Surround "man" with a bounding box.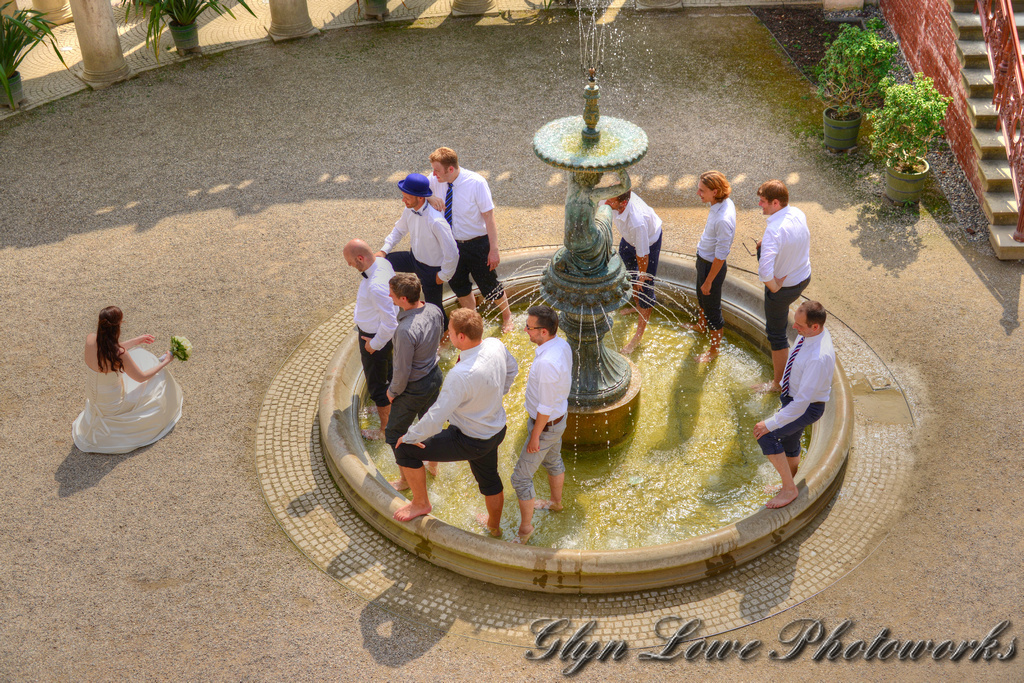
l=425, t=143, r=510, b=333.
